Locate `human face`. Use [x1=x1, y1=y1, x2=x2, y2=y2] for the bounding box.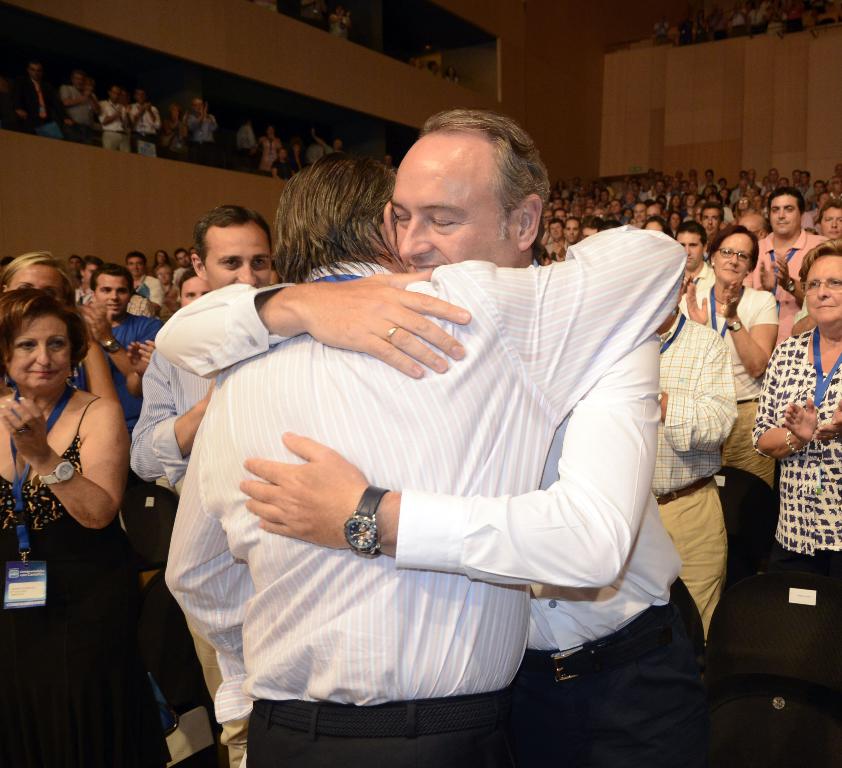
[x1=805, y1=248, x2=841, y2=326].
